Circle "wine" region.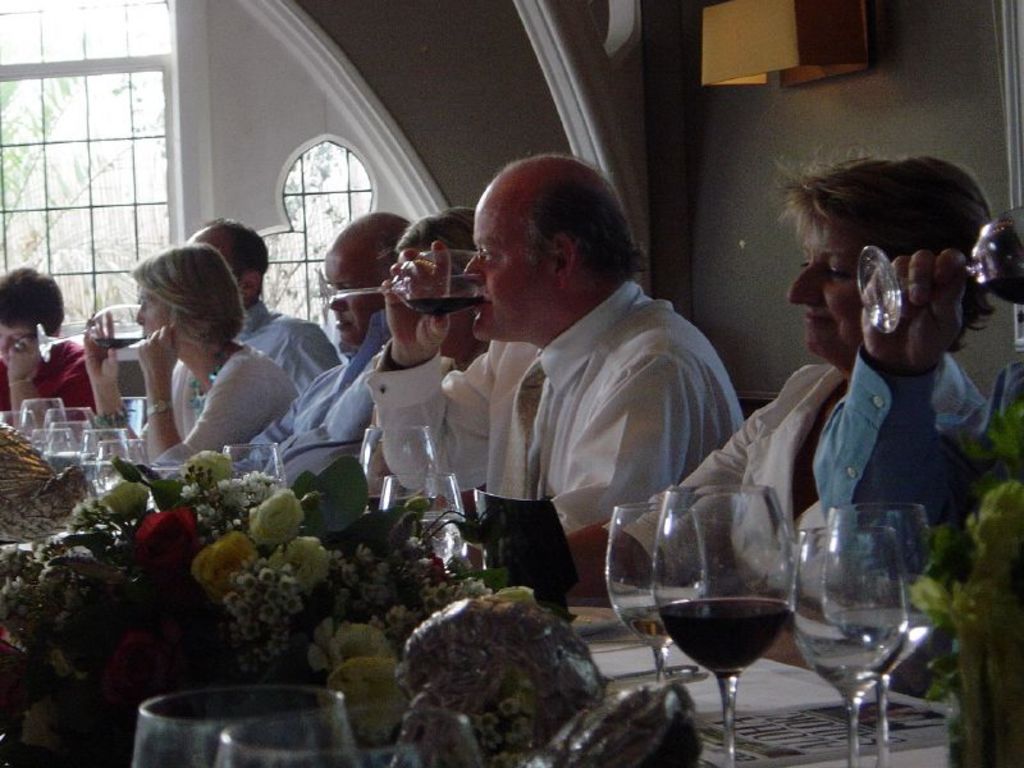
Region: locate(410, 296, 485, 316).
